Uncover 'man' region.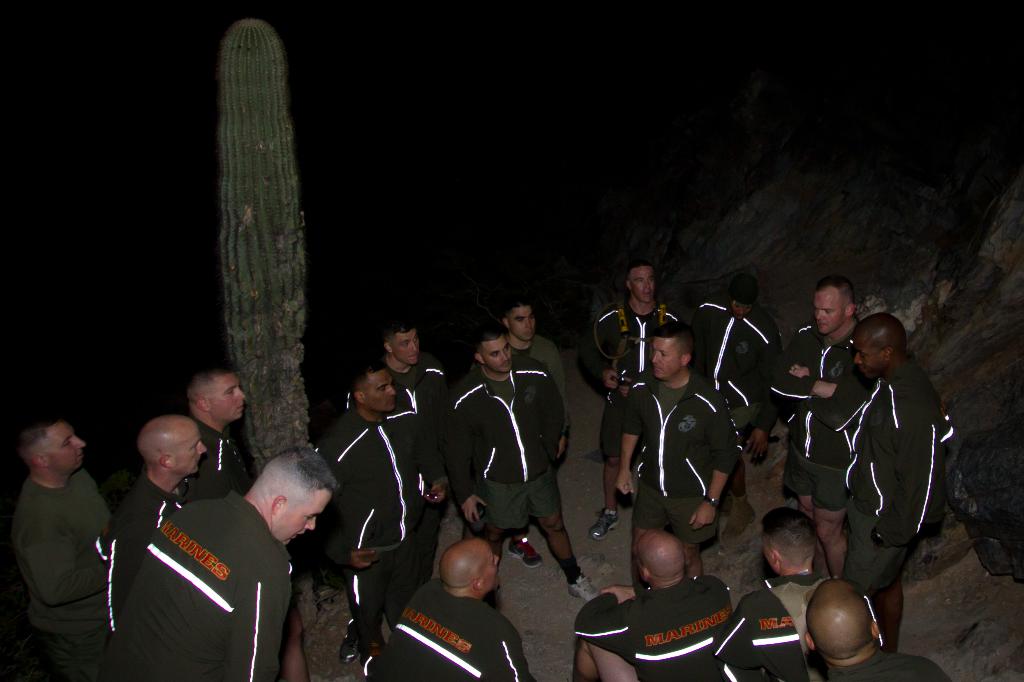
Uncovered: 358, 536, 538, 681.
